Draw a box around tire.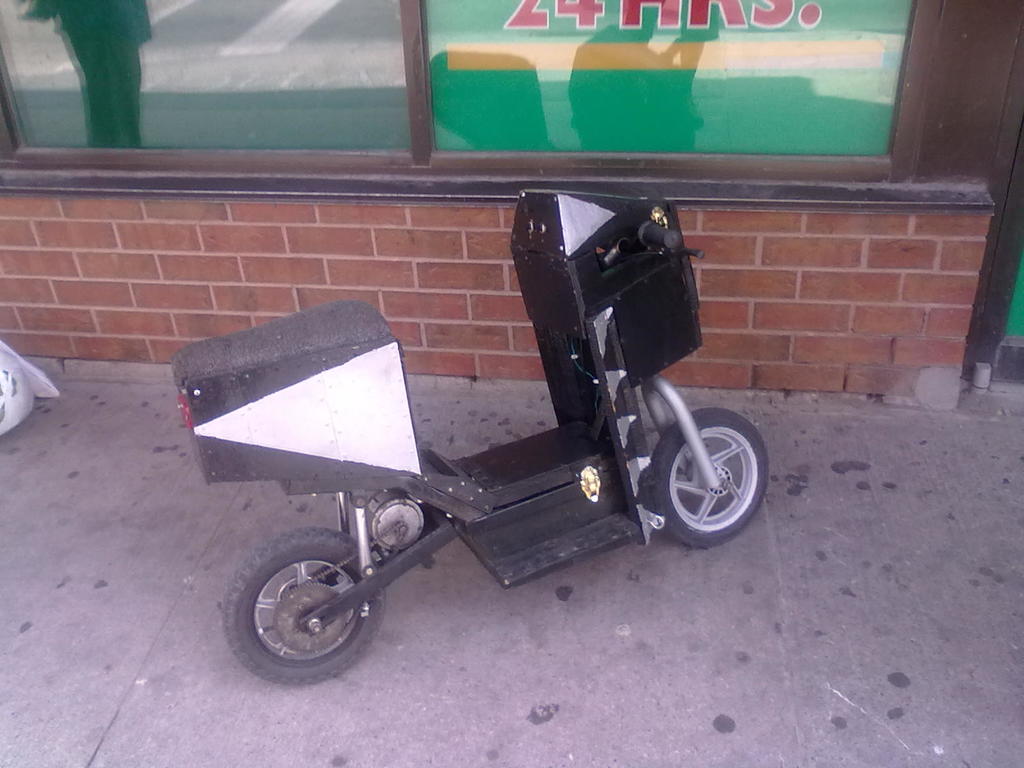
243,528,394,684.
